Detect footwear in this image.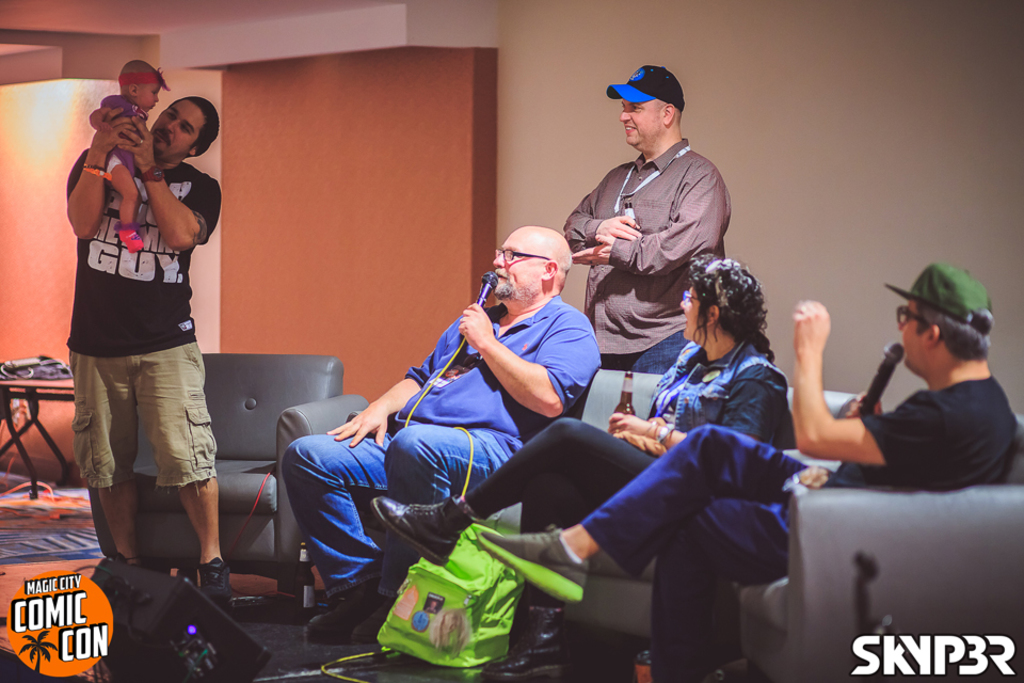
Detection: [left=359, top=593, right=394, bottom=645].
